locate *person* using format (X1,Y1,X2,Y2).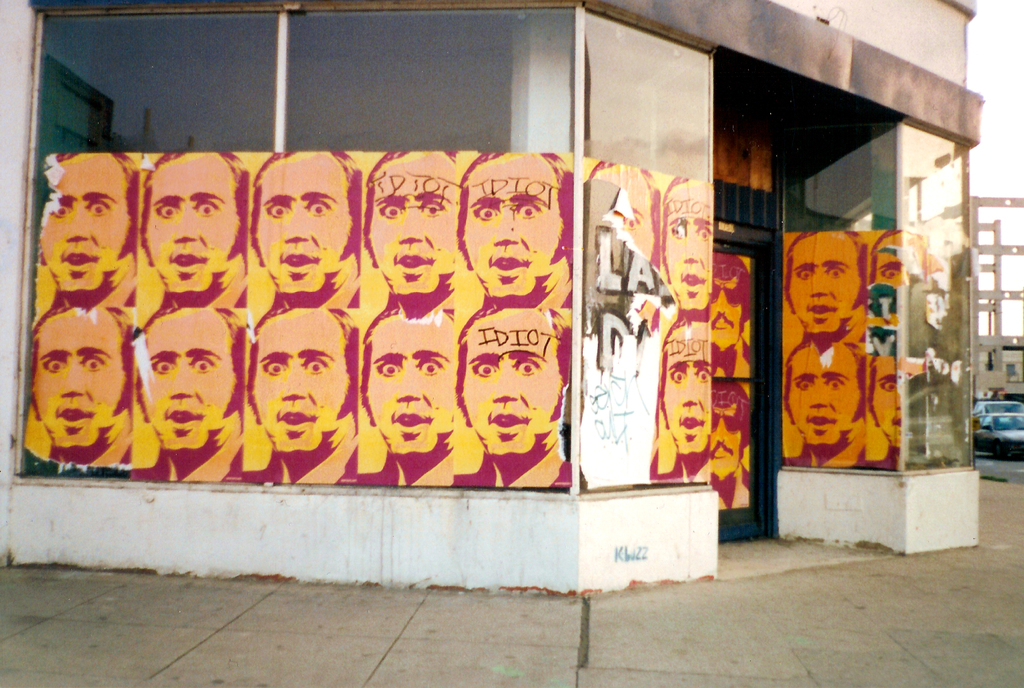
(364,152,454,311).
